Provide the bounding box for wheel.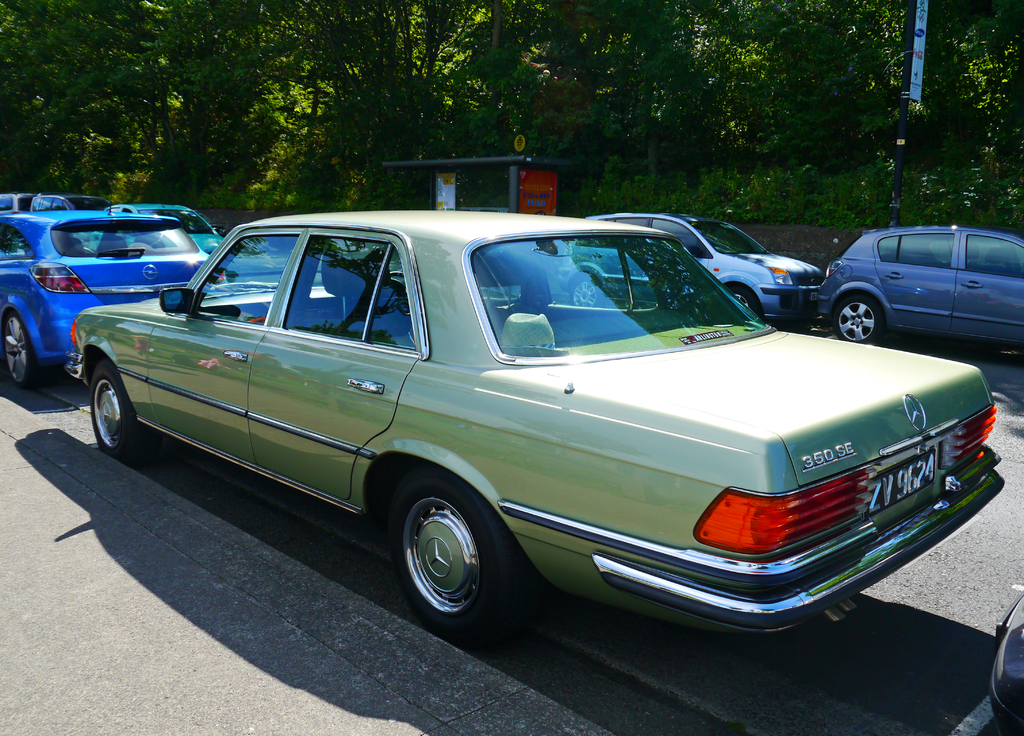
x1=834 y1=290 x2=879 y2=352.
